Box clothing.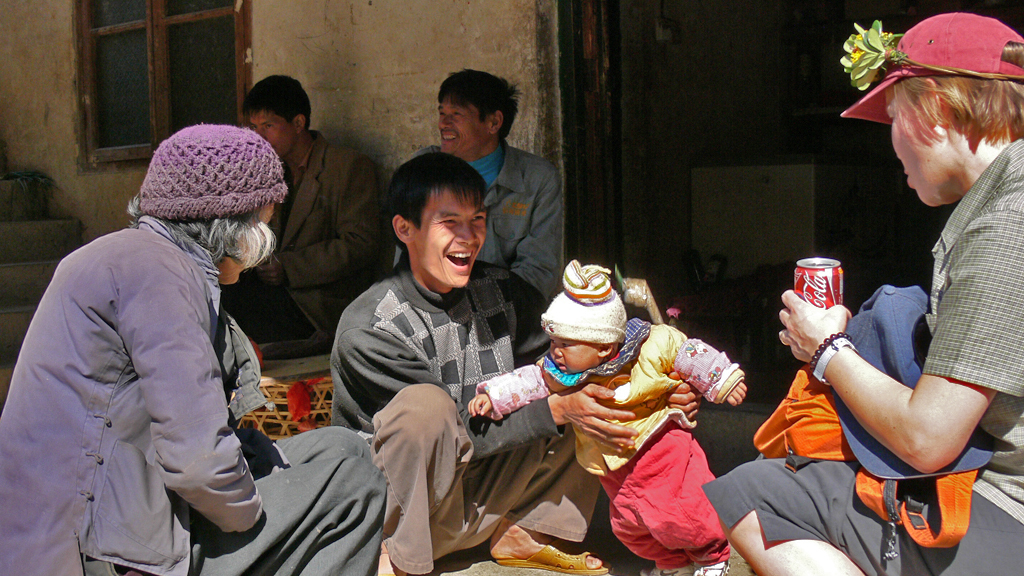
0,219,387,575.
